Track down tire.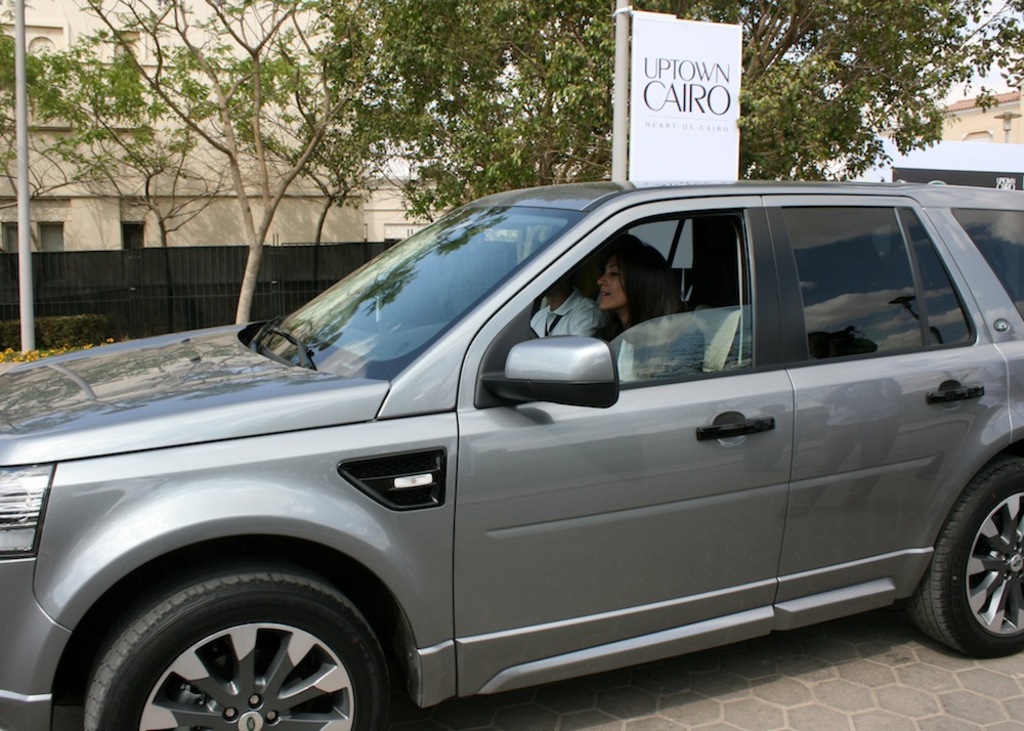
Tracked to 897,450,1023,661.
